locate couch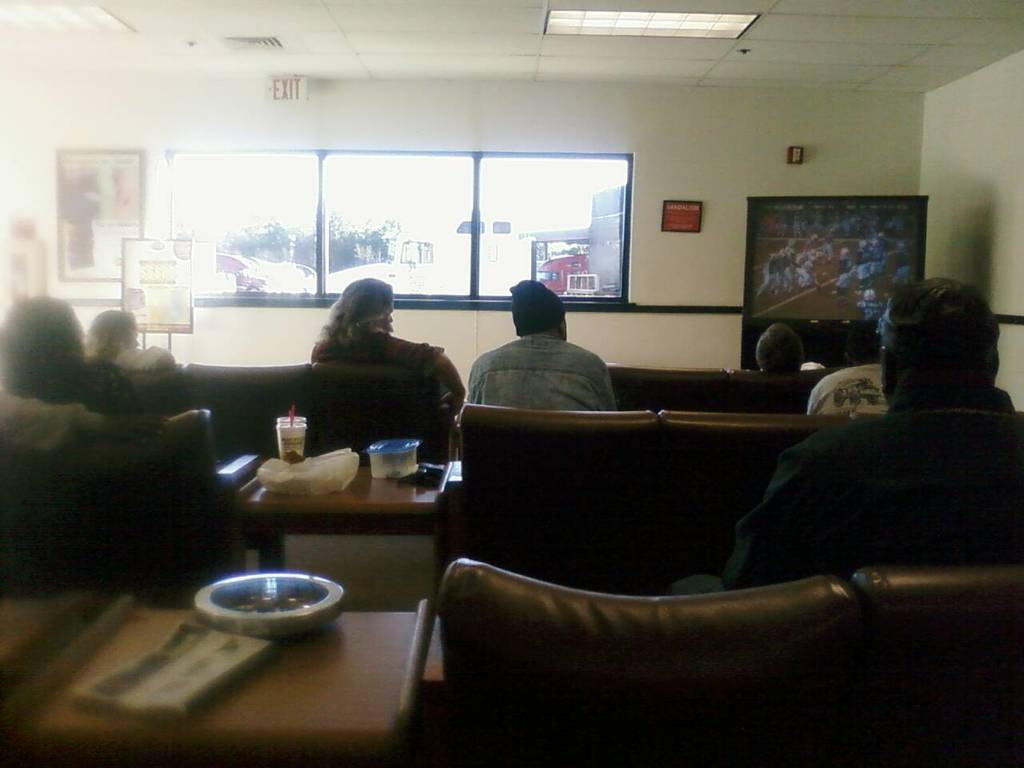
[70,355,438,477]
